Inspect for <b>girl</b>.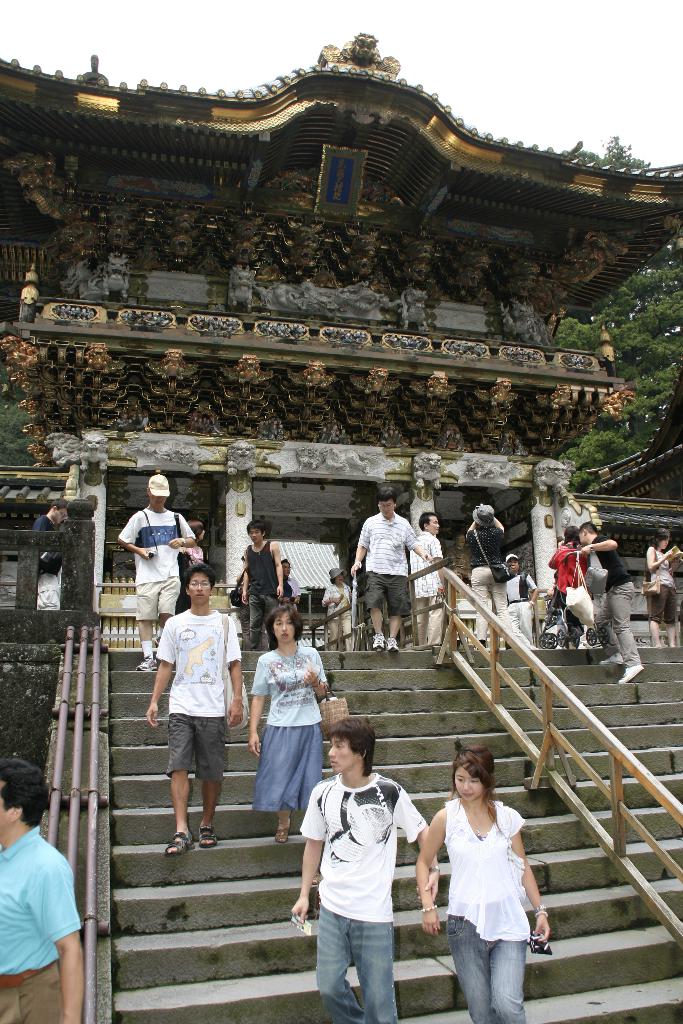
Inspection: pyautogui.locateOnScreen(646, 528, 678, 648).
